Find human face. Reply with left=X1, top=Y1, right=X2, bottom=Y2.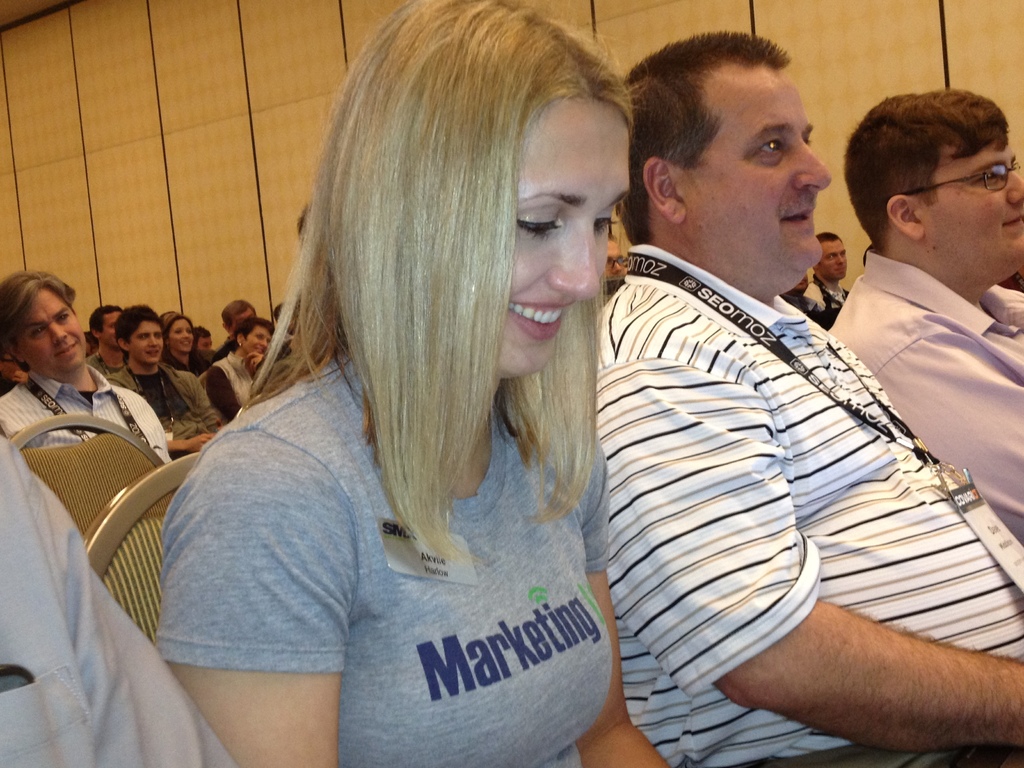
left=102, top=312, right=123, bottom=349.
